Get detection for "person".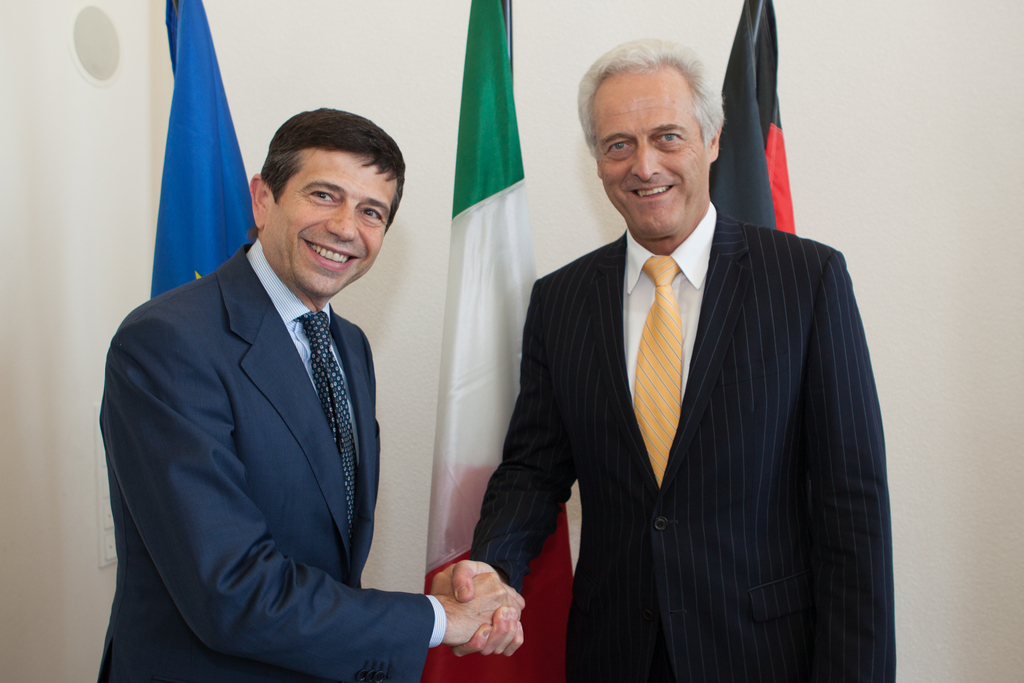
Detection: {"left": 103, "top": 100, "right": 435, "bottom": 682}.
